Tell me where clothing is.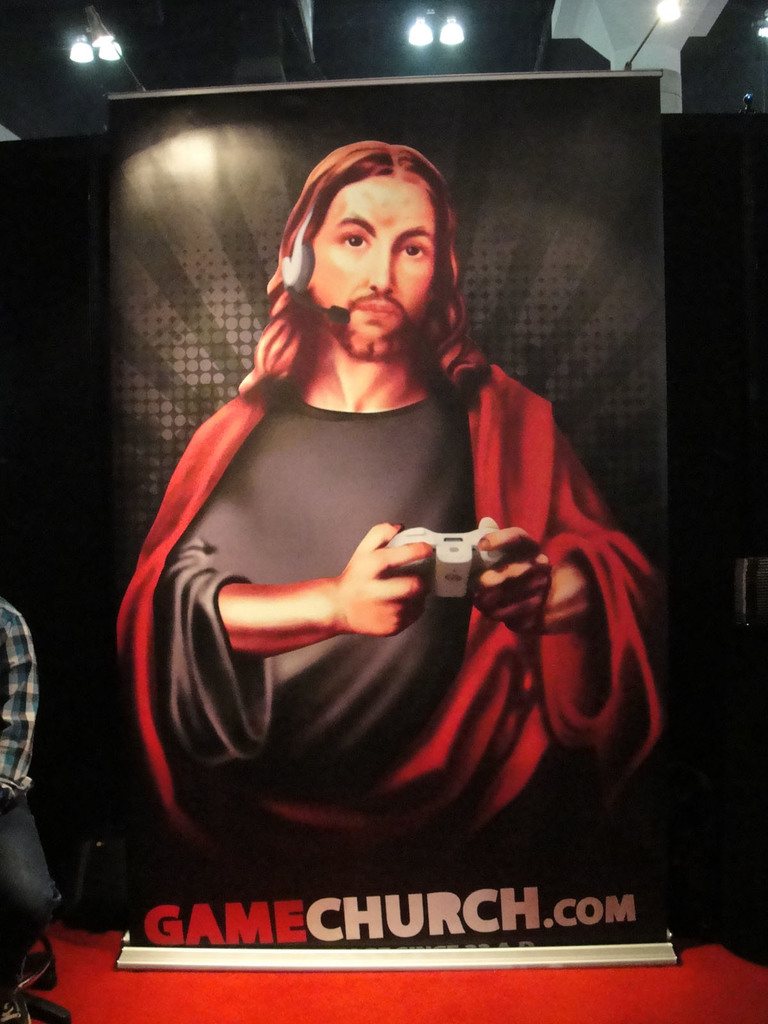
clothing is at [104, 358, 727, 832].
